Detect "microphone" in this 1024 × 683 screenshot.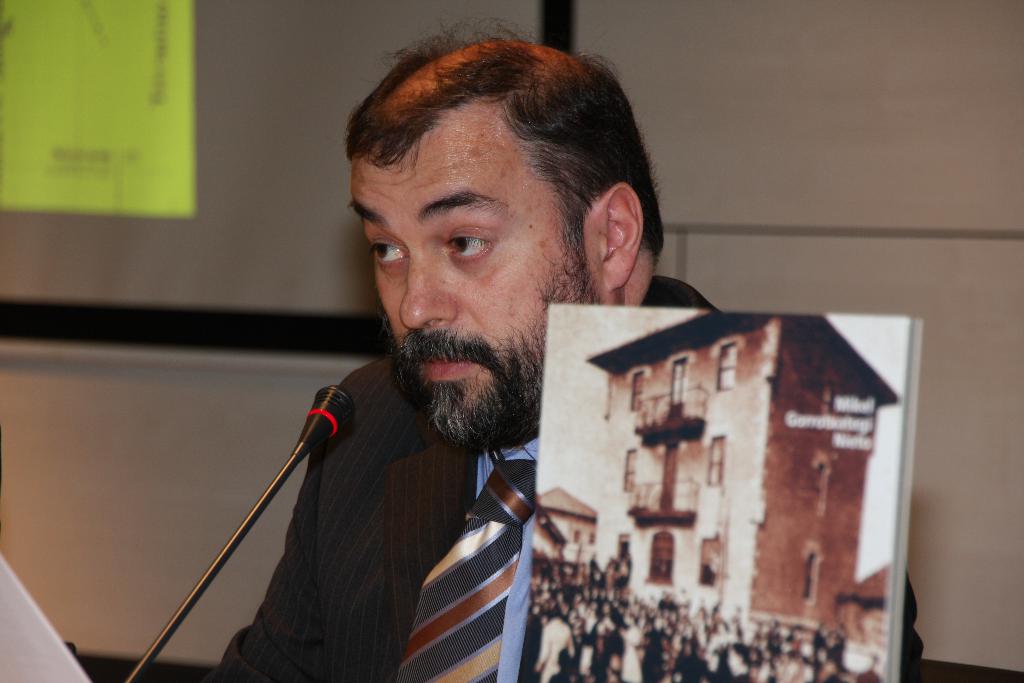
Detection: <bbox>301, 388, 360, 451</bbox>.
